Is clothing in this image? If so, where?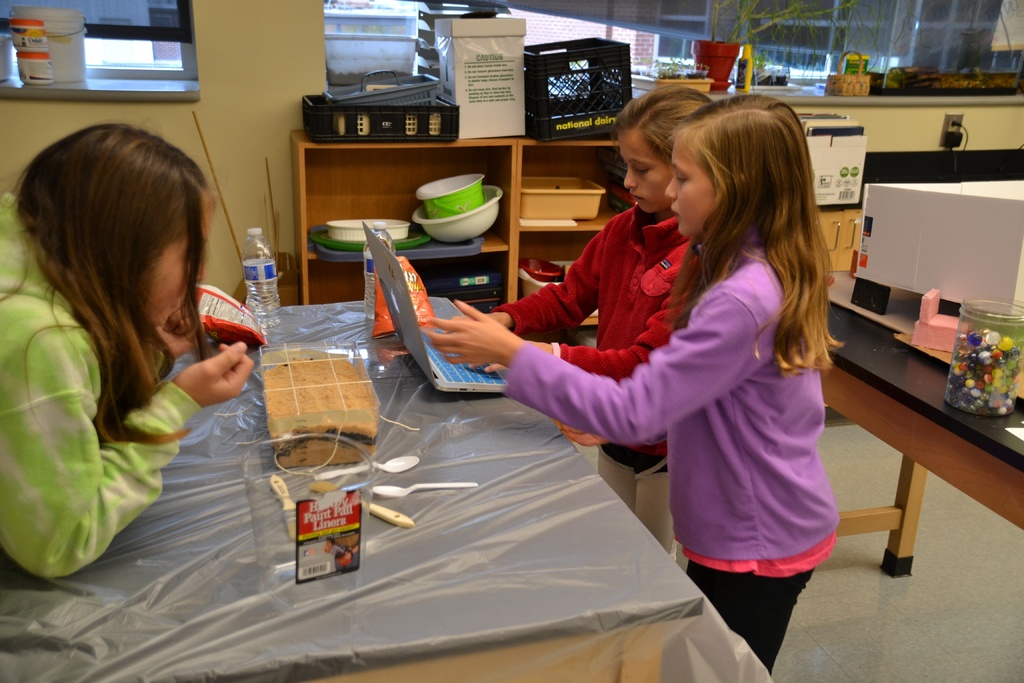
Yes, at select_region(0, 211, 252, 578).
